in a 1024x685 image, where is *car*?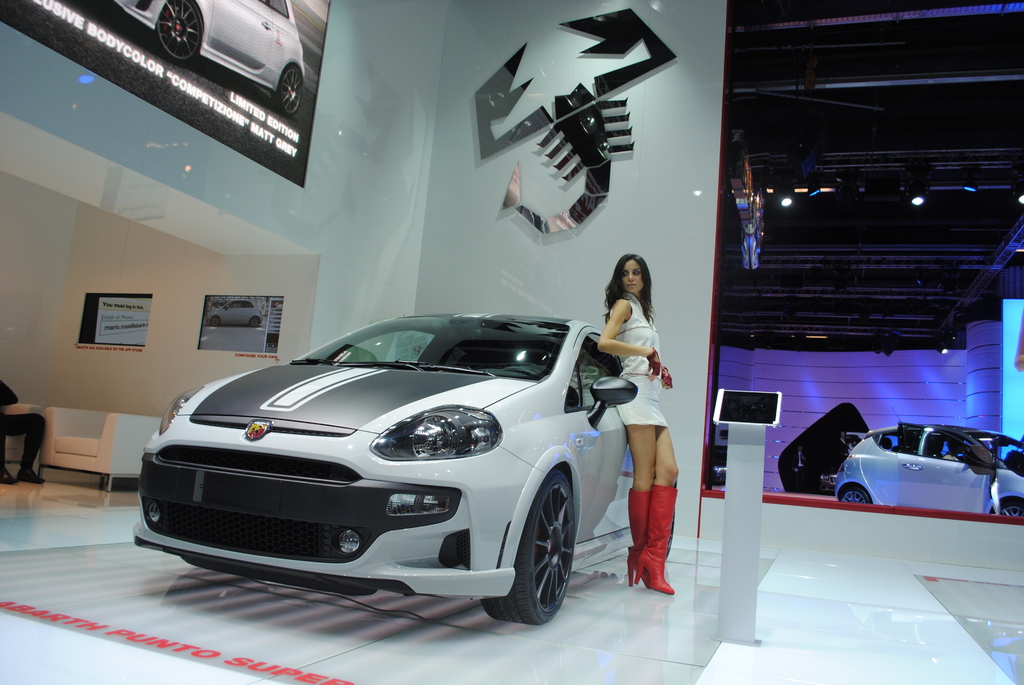
<bbox>131, 313, 675, 628</bbox>.
